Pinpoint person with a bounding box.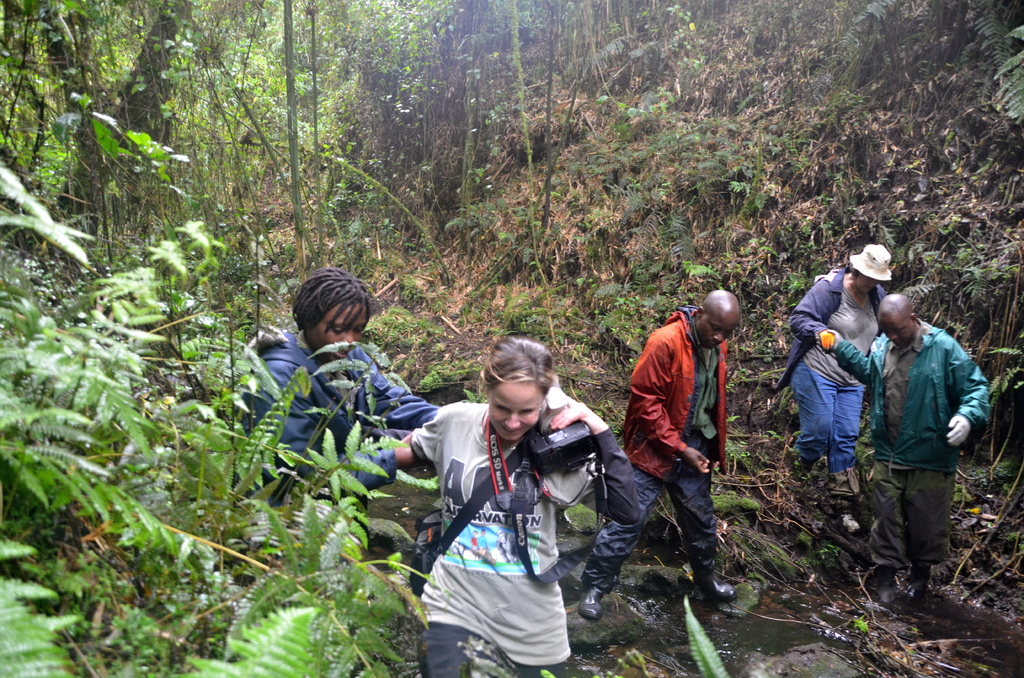
detection(584, 285, 739, 629).
